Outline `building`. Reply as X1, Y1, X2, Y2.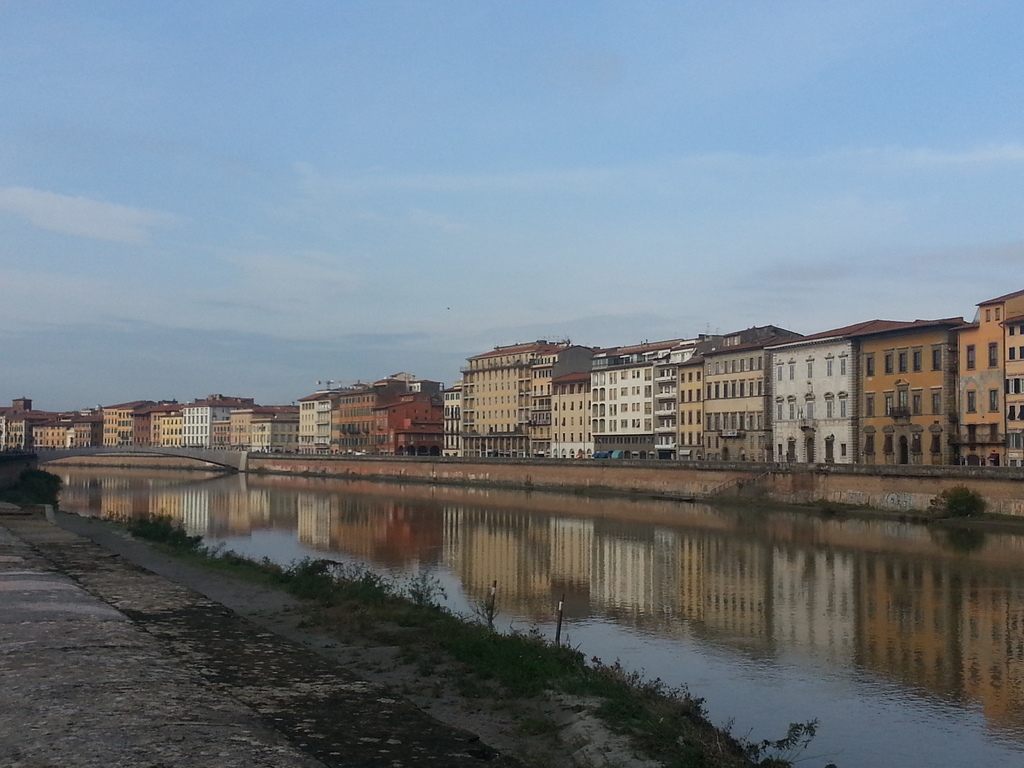
947, 291, 1023, 477.
